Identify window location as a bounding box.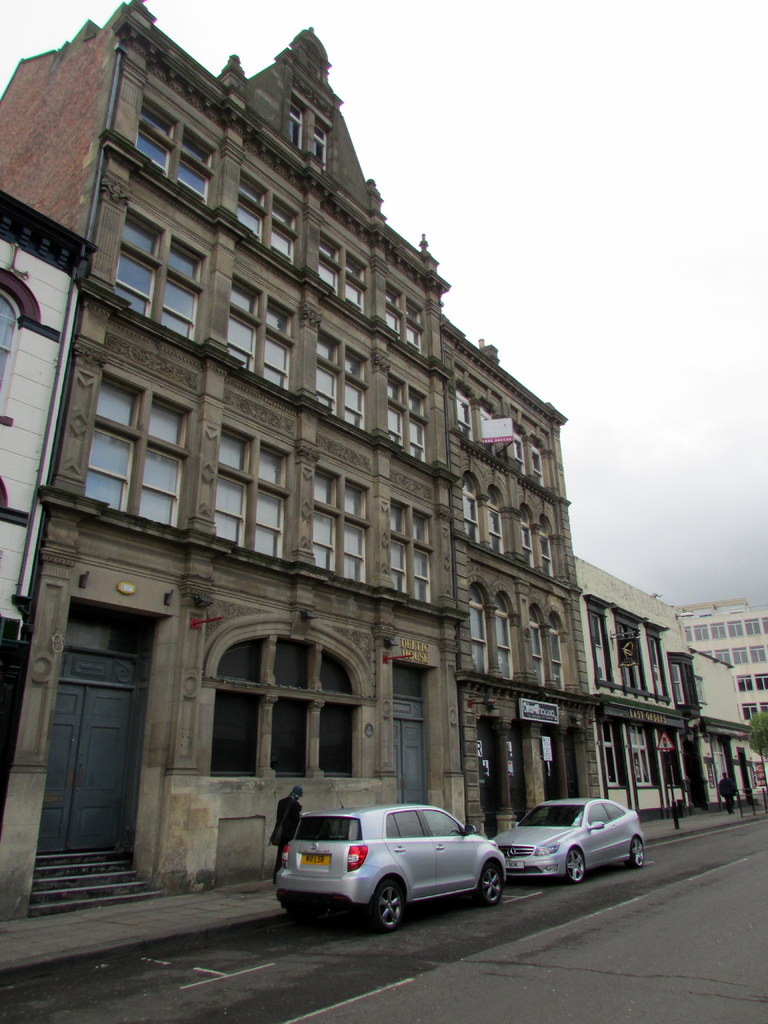
rect(233, 168, 303, 266).
